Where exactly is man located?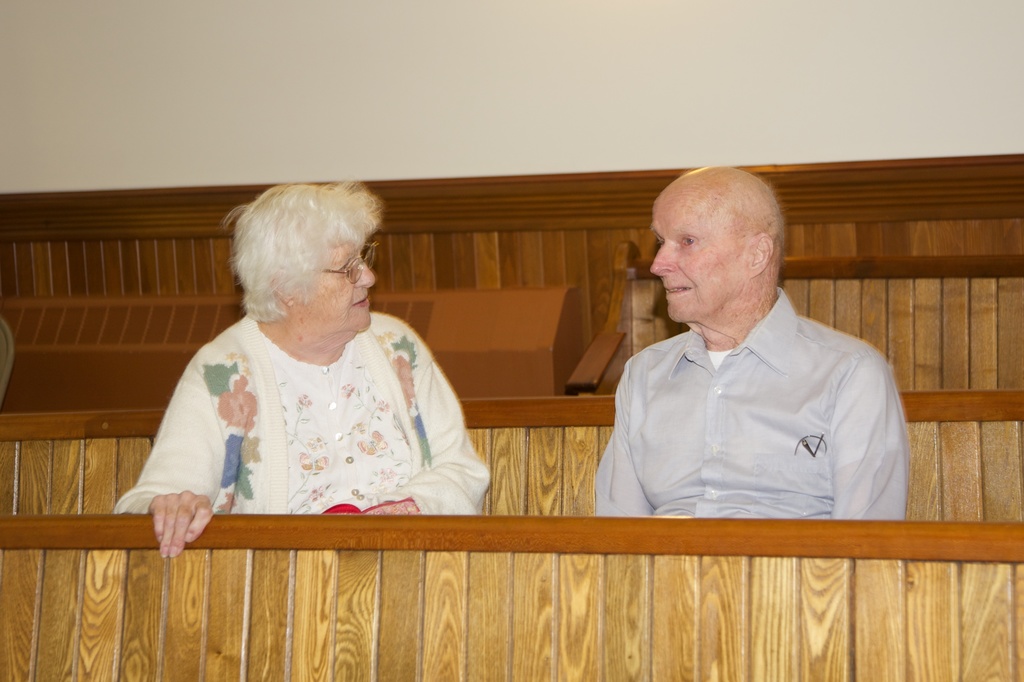
Its bounding box is [x1=596, y1=163, x2=909, y2=521].
